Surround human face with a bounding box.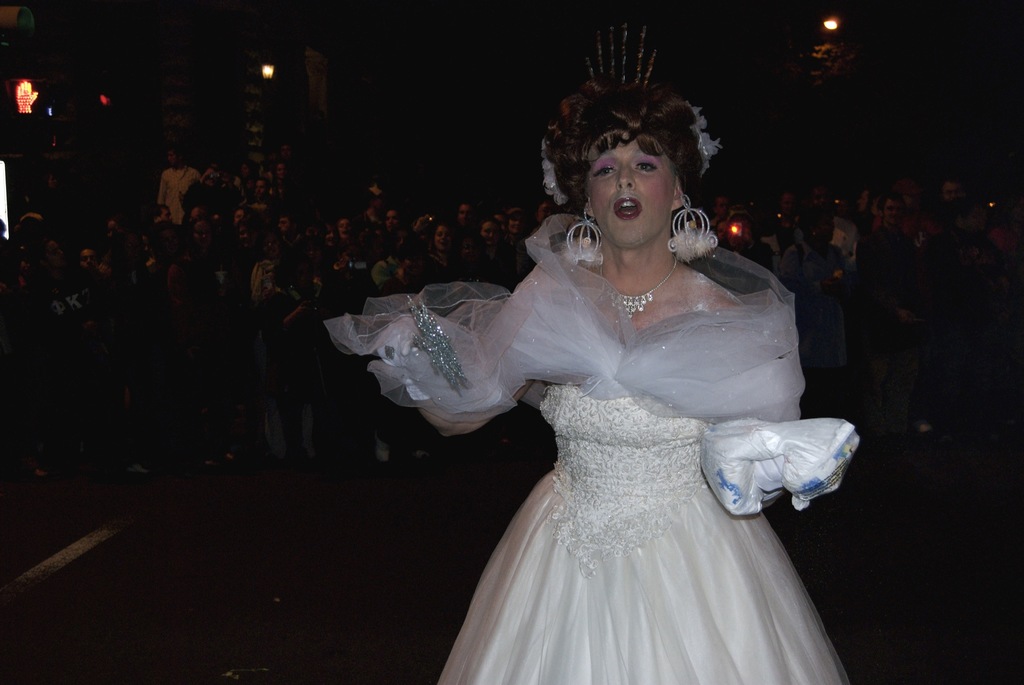
select_region(107, 221, 116, 240).
